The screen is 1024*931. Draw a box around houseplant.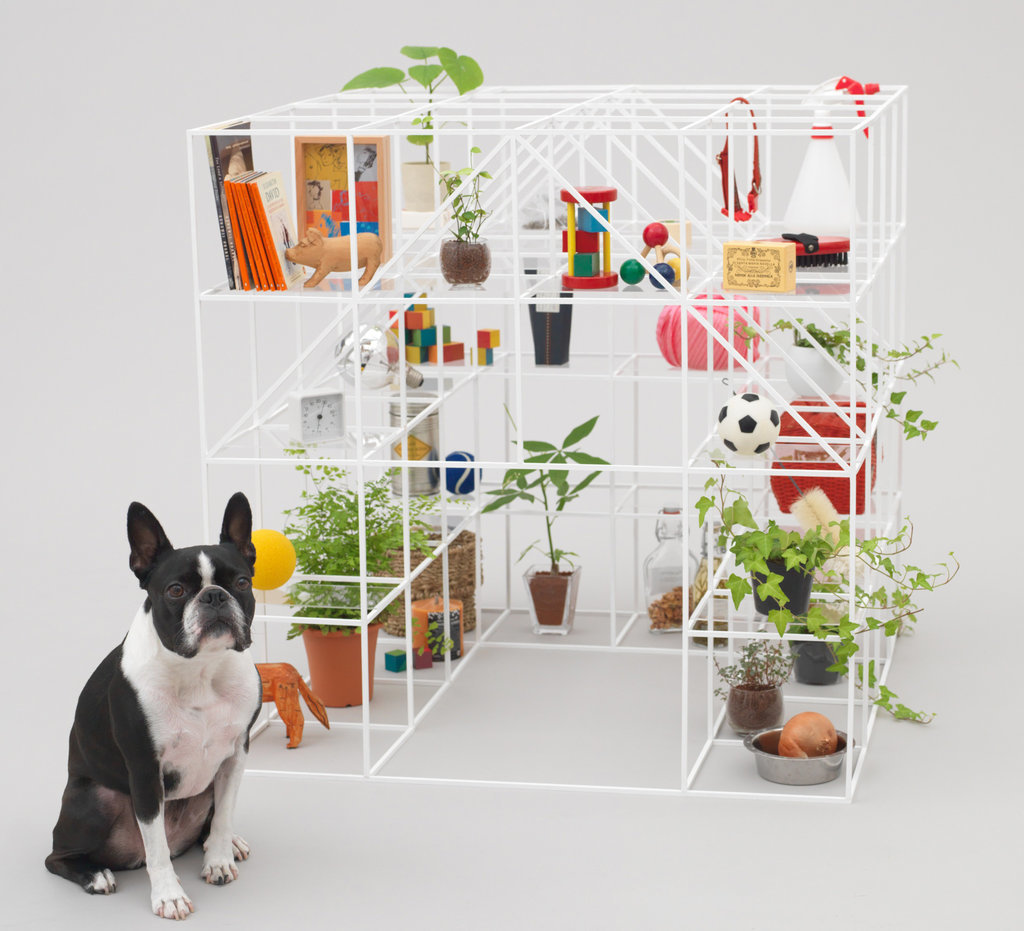
<bbox>378, 465, 463, 663</bbox>.
